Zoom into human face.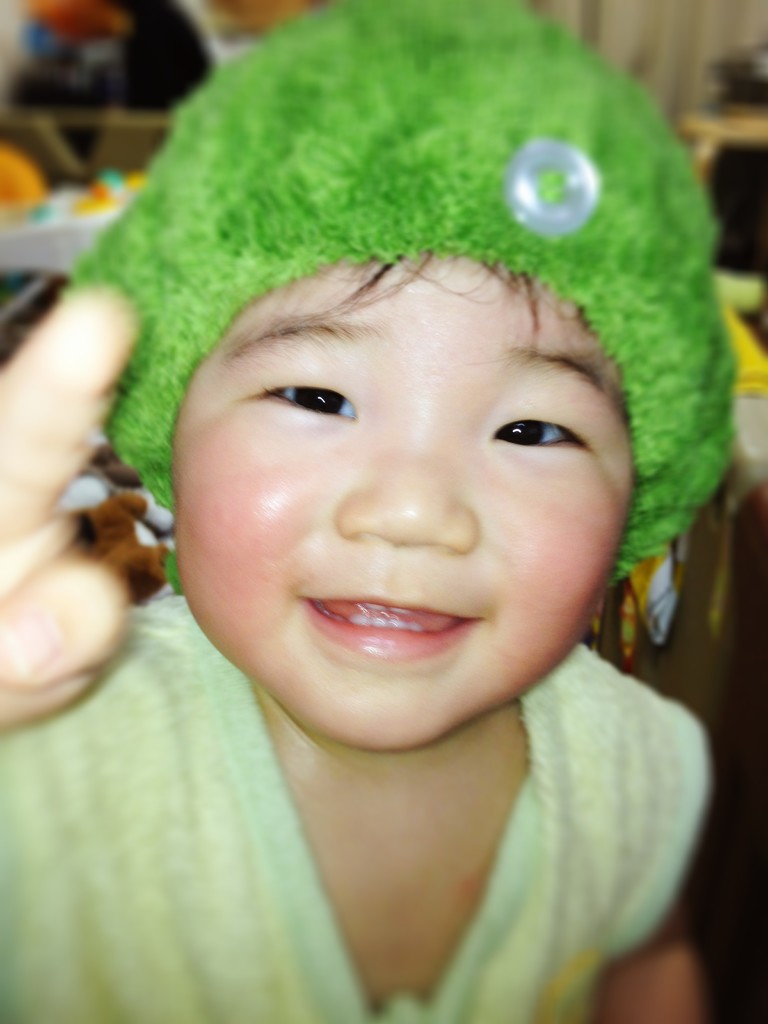
Zoom target: left=173, top=257, right=637, bottom=745.
